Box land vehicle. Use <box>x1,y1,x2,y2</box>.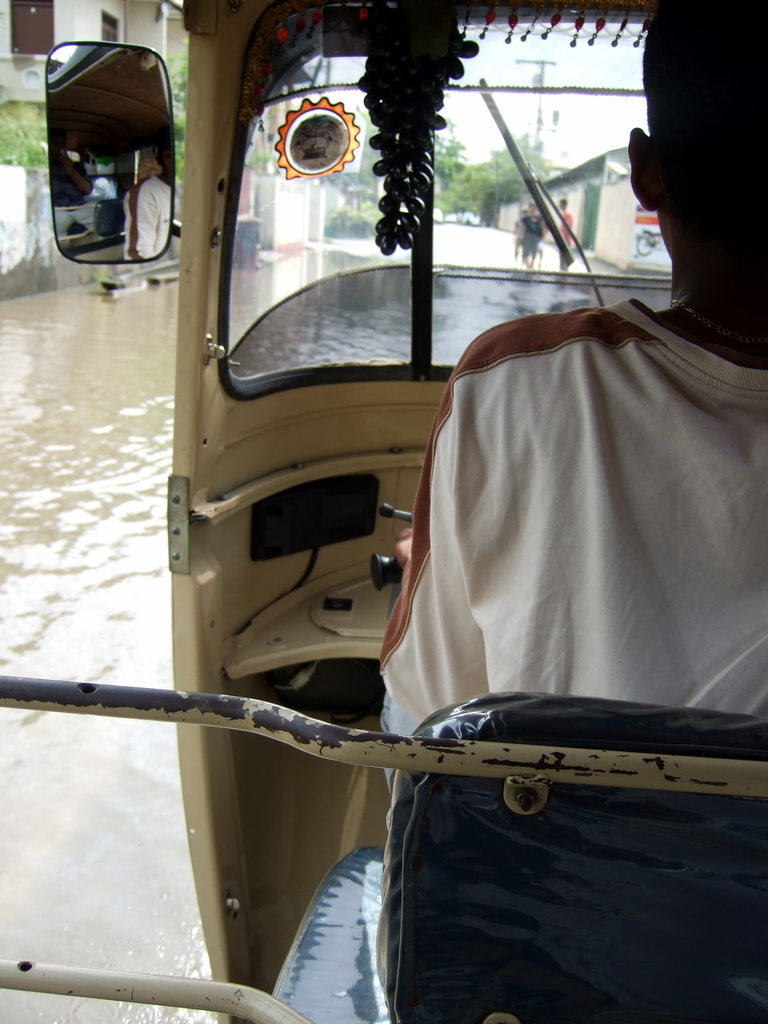
<box>0,0,767,1023</box>.
